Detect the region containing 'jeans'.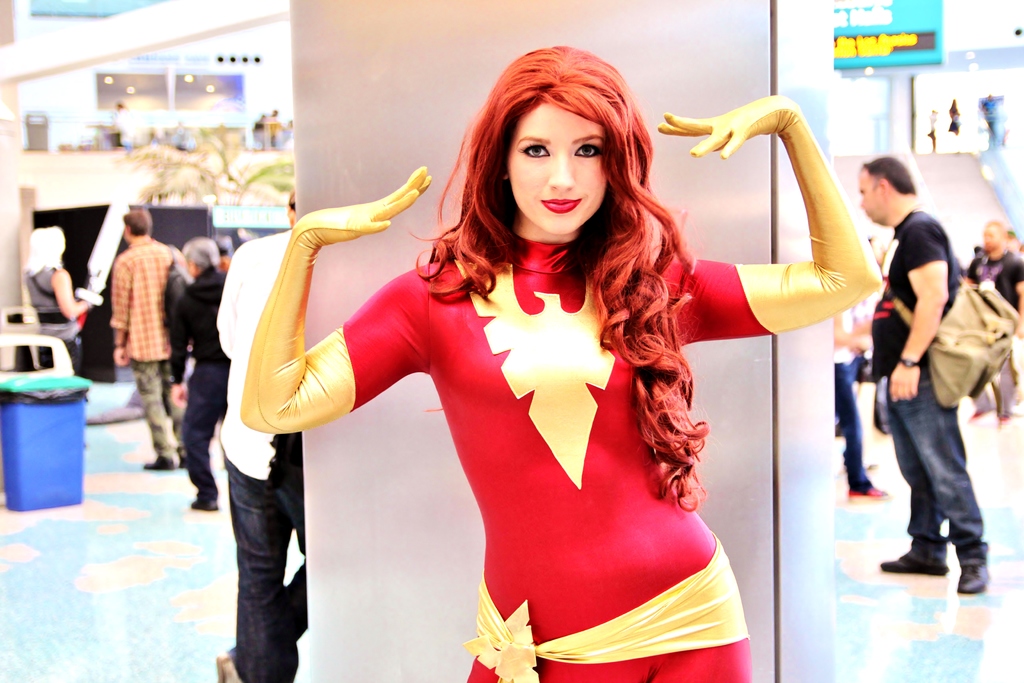
168:348:237:520.
